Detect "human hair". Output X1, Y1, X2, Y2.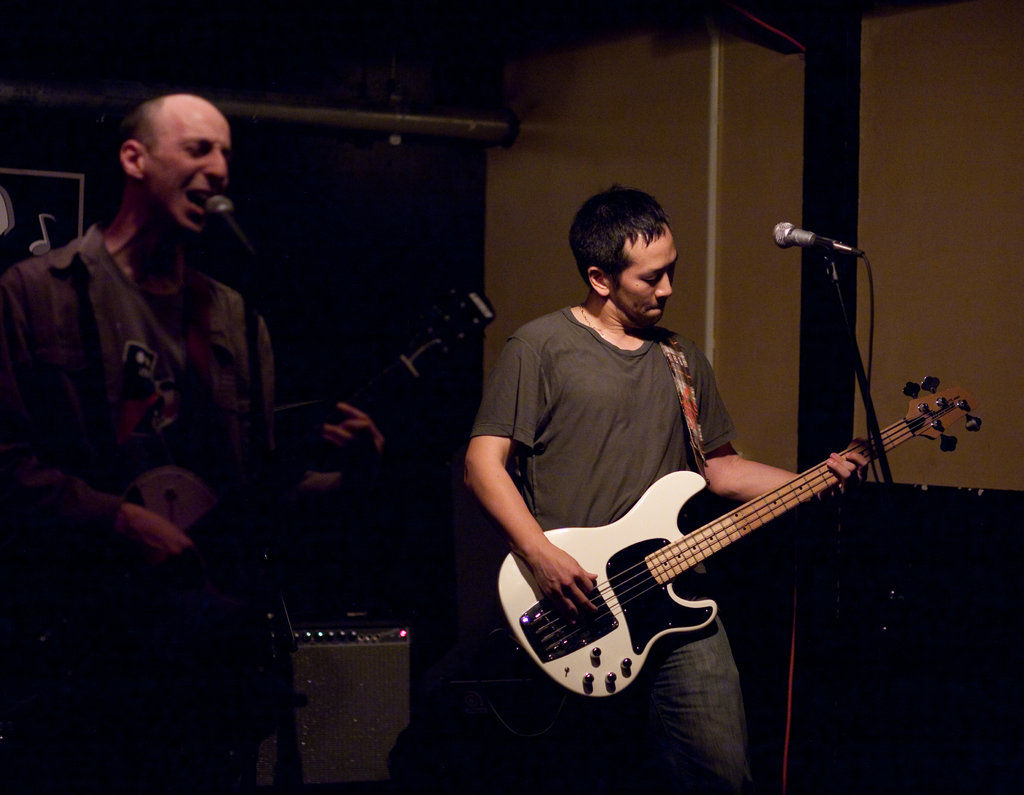
128, 97, 161, 145.
